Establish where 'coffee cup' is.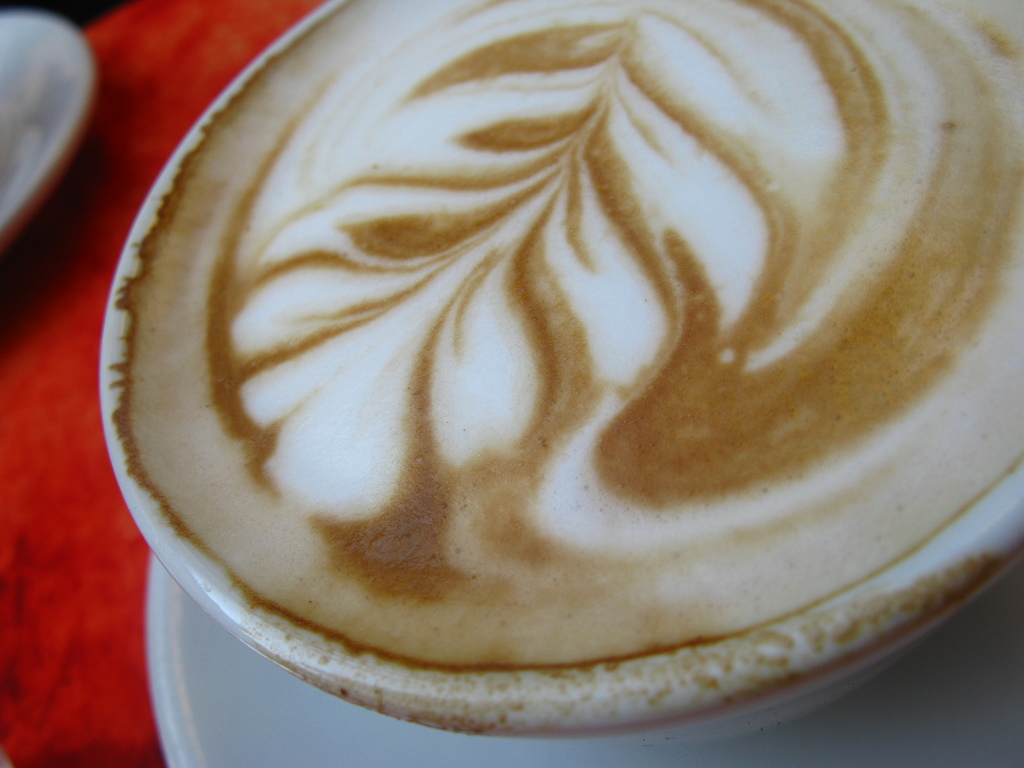
Established at locate(99, 0, 1023, 738).
